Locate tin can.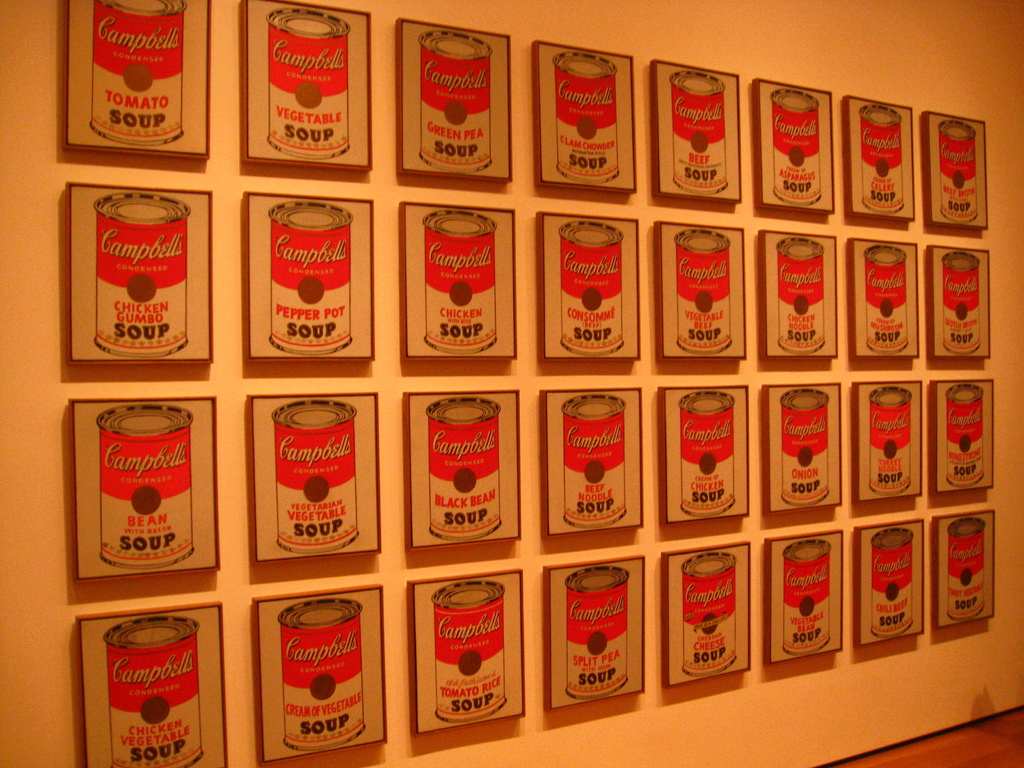
Bounding box: <box>771,87,825,218</box>.
